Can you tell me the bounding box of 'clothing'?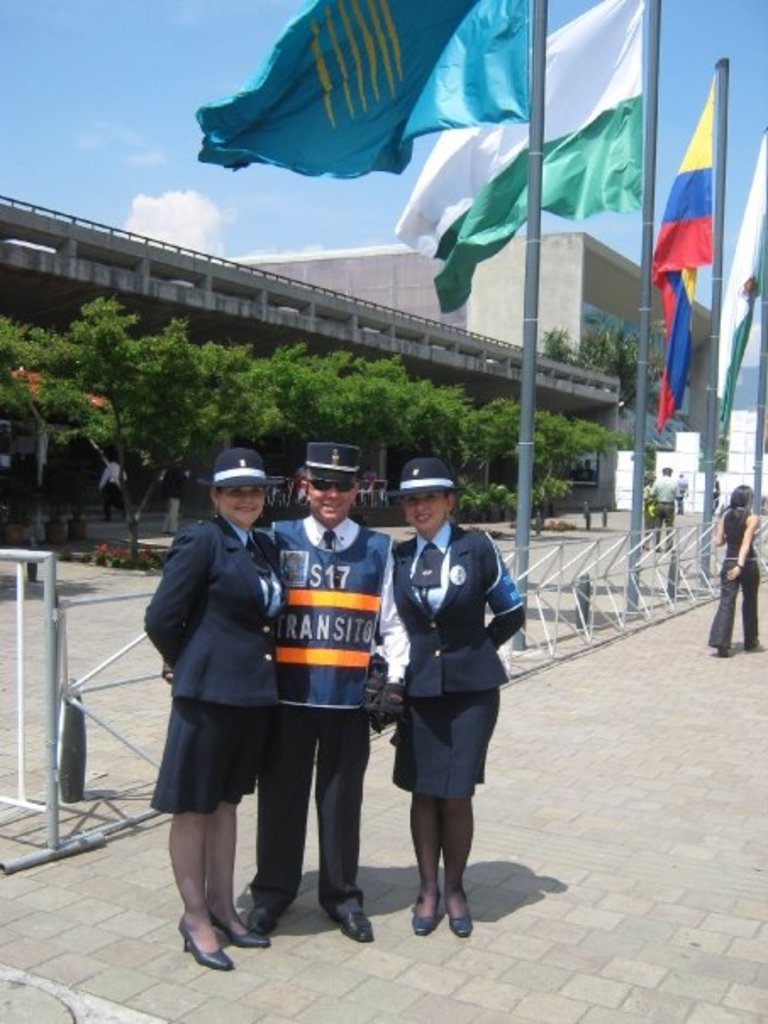
<bbox>702, 505, 763, 646</bbox>.
